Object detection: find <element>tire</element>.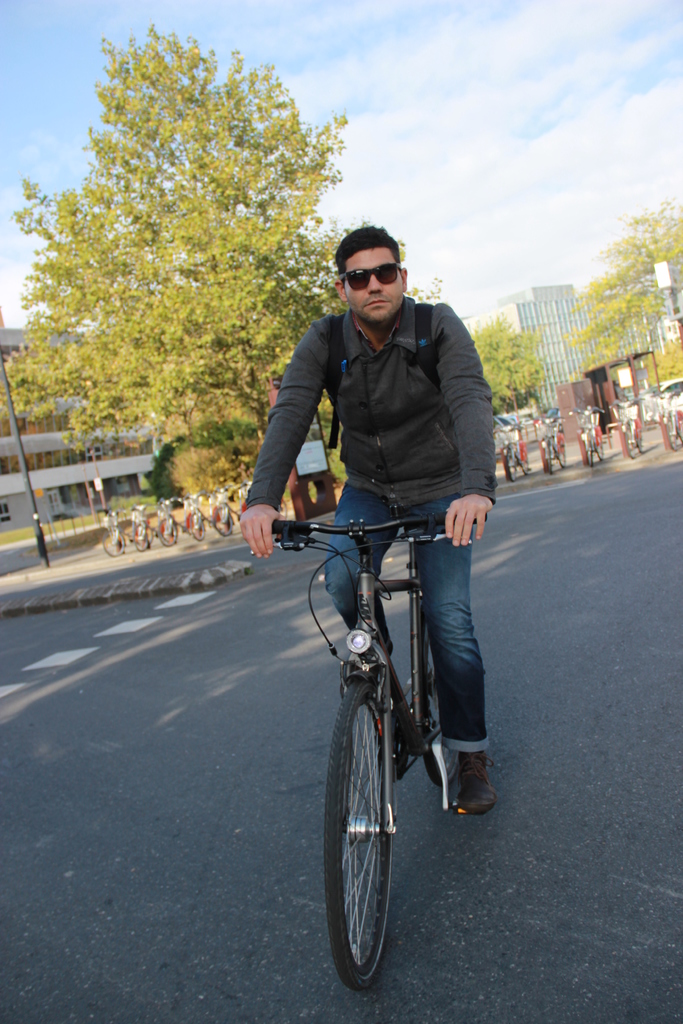
bbox=(189, 512, 203, 540).
